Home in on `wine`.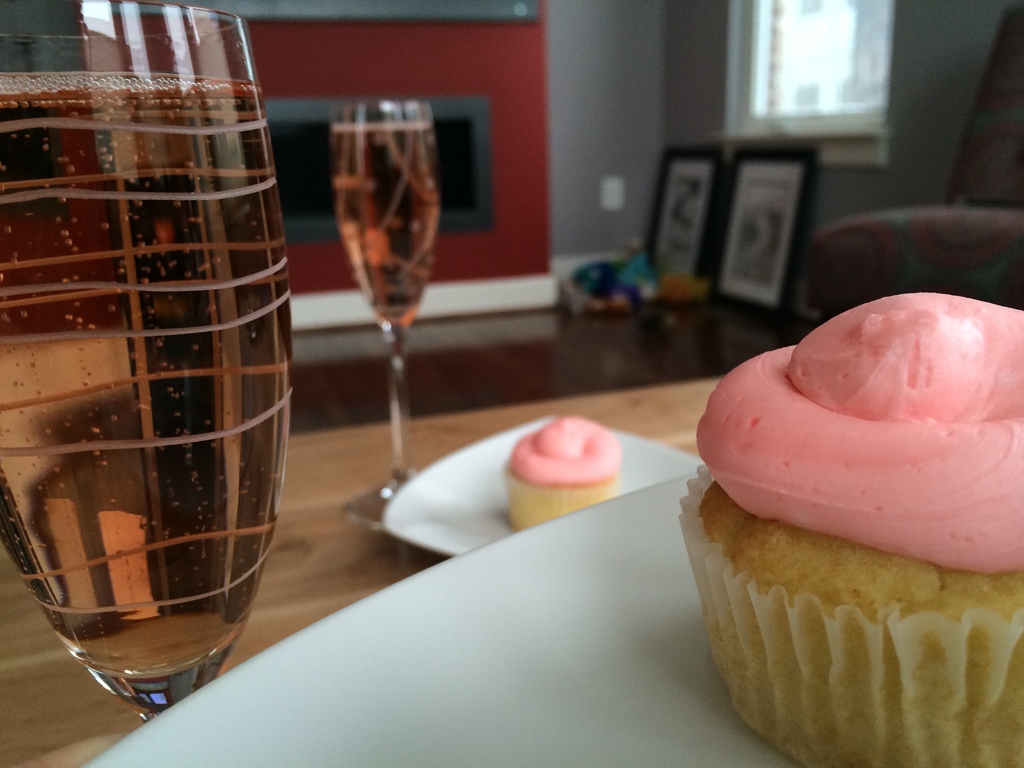
Homed in at rect(324, 127, 444, 327).
